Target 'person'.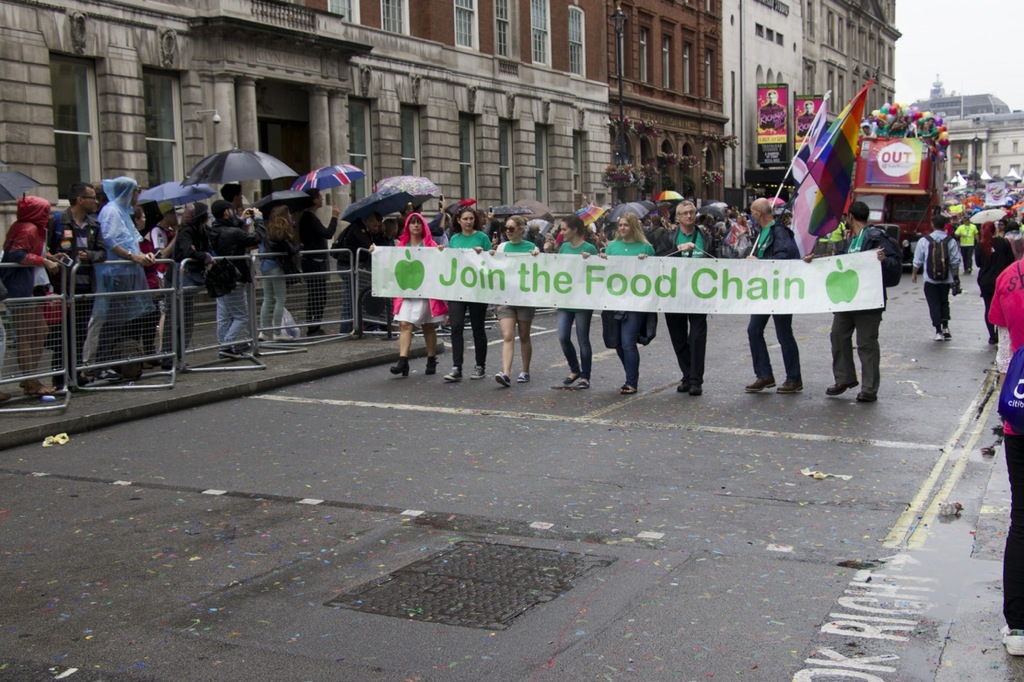
Target region: left=910, top=218, right=964, bottom=350.
